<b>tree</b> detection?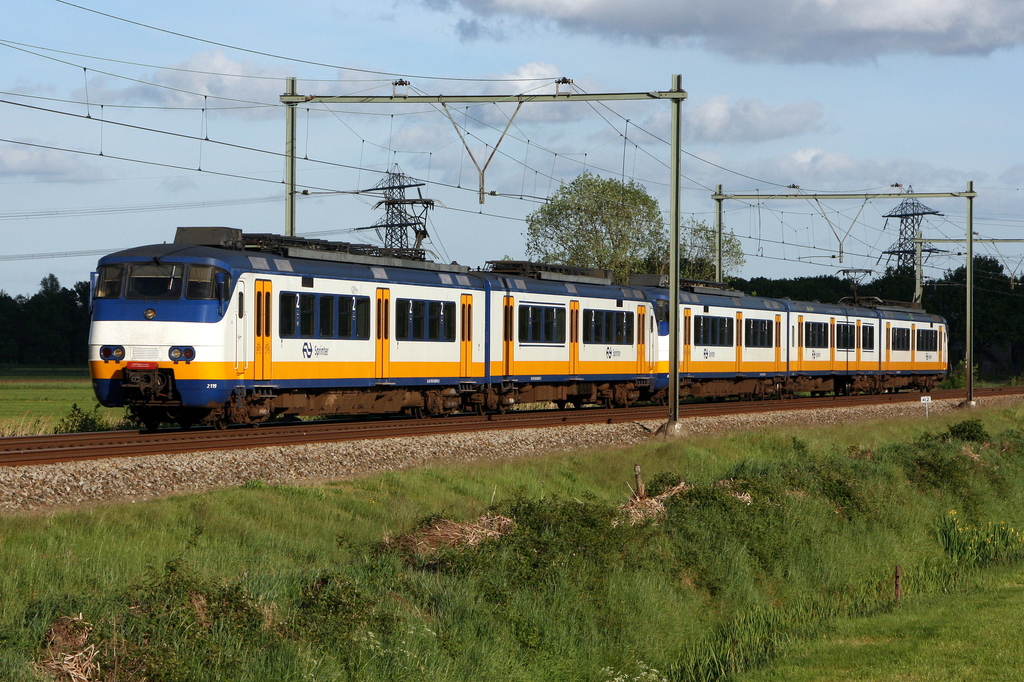
[673,222,746,282]
